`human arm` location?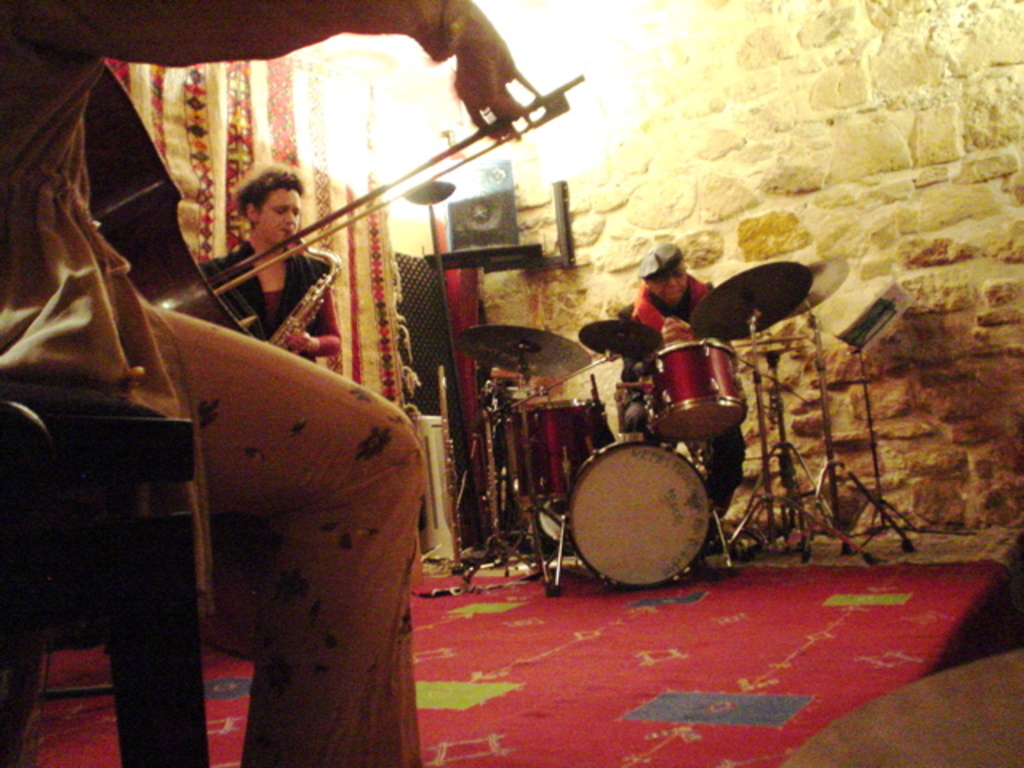
[left=291, top=259, right=338, bottom=360]
